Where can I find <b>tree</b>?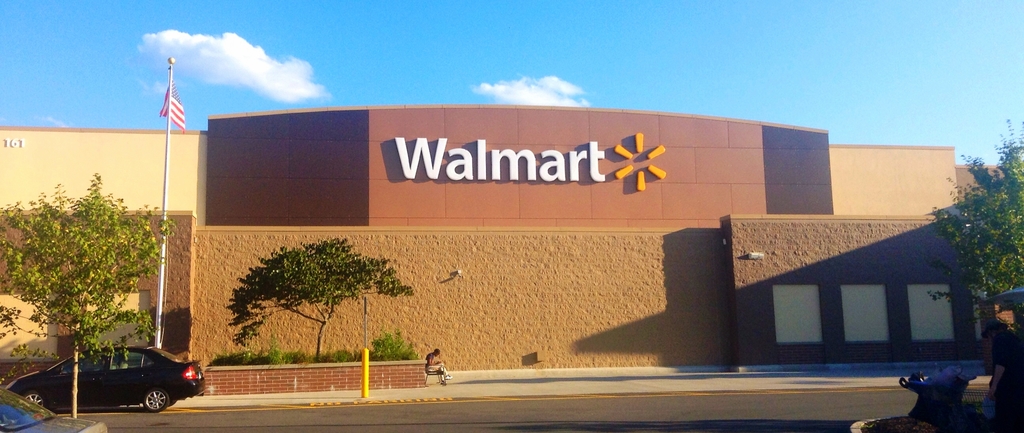
You can find it at 213/233/394/352.
